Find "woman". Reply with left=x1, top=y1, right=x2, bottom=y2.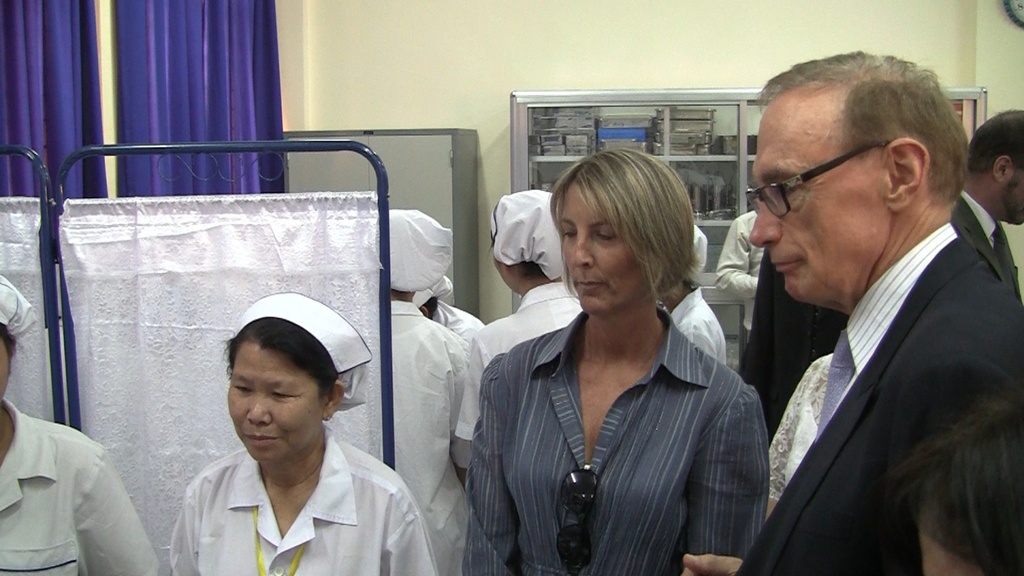
left=381, top=206, right=485, bottom=575.
